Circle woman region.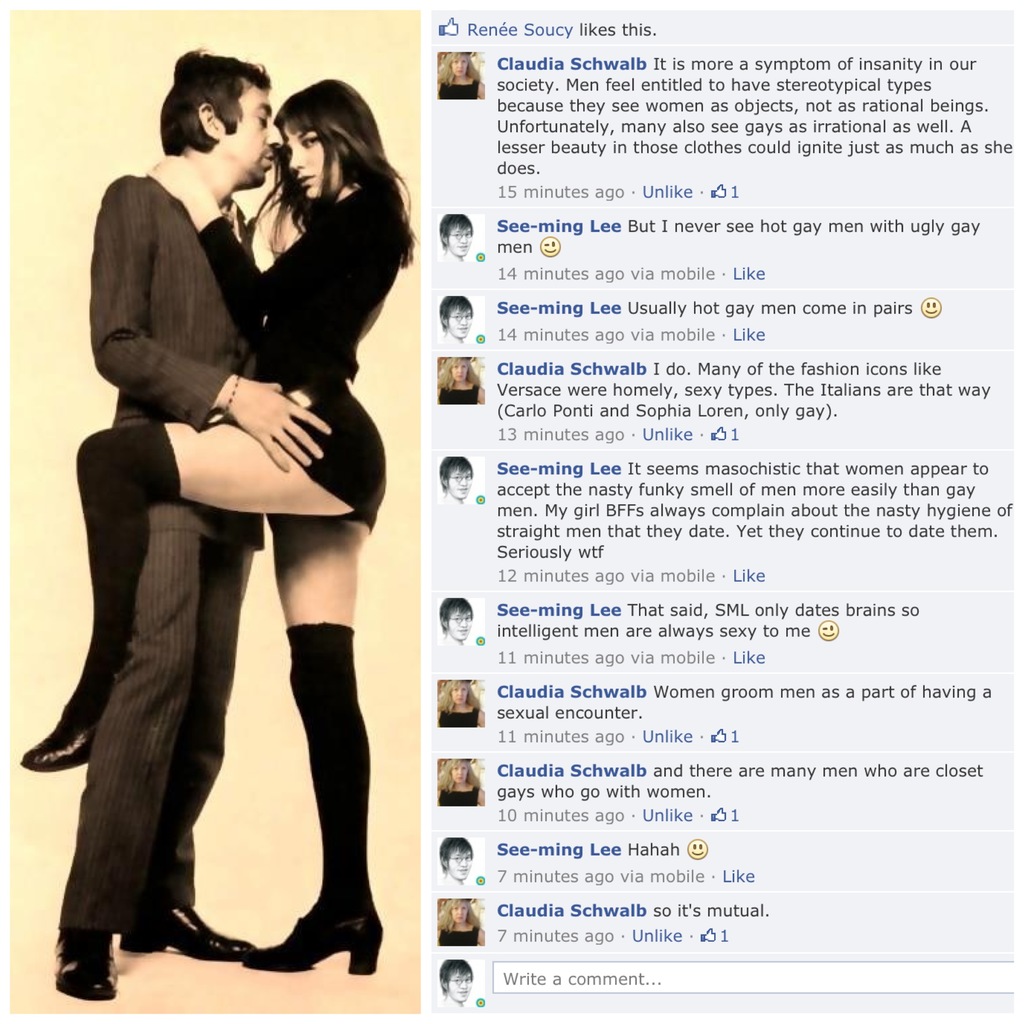
Region: (left=433, top=676, right=480, bottom=731).
